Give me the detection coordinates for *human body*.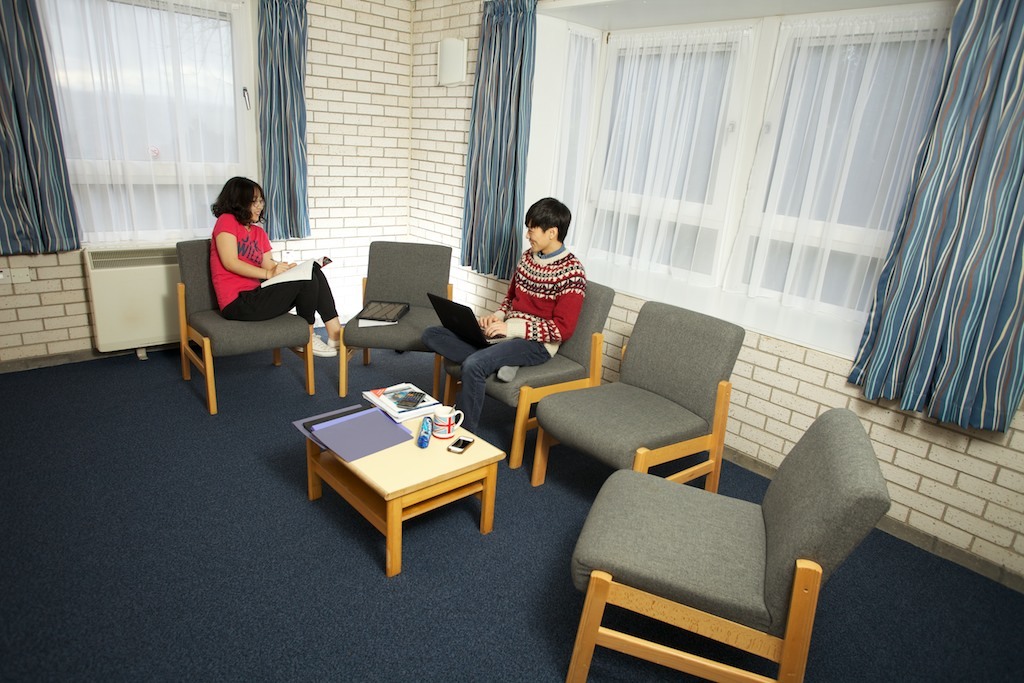
bbox(181, 156, 324, 389).
